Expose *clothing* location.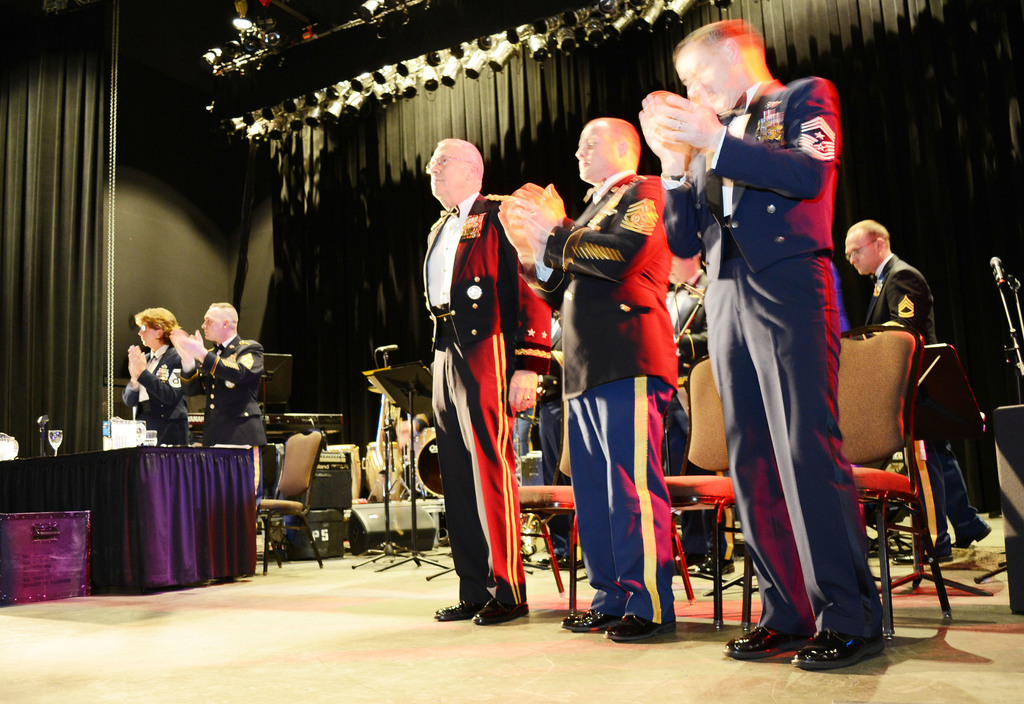
Exposed at <region>512, 411, 532, 459</region>.
